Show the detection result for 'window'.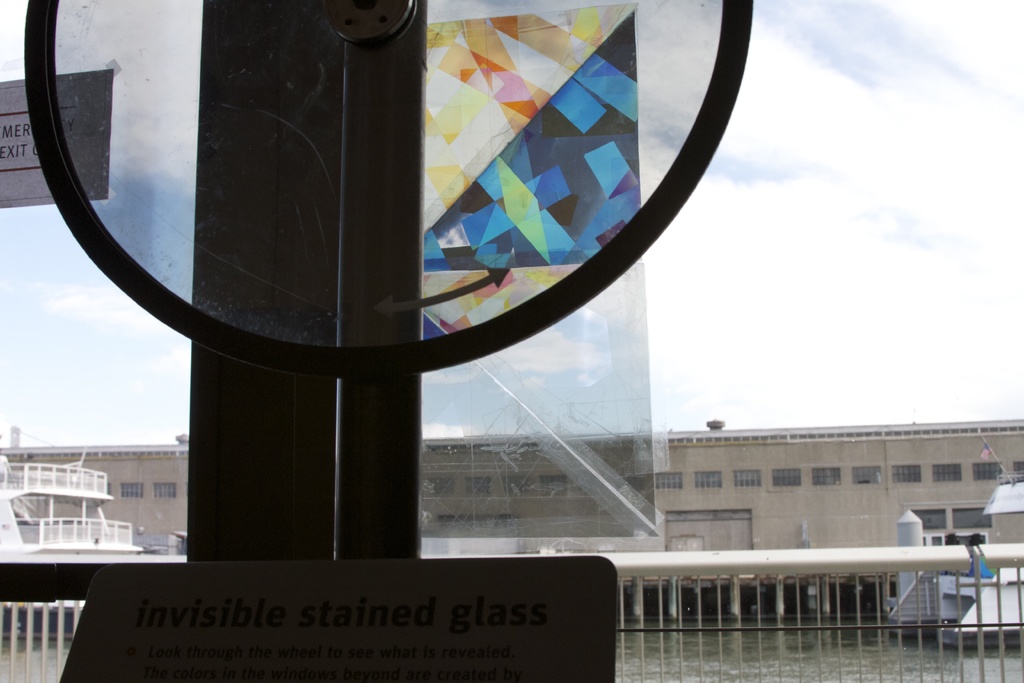
[x1=423, y1=475, x2=451, y2=497].
